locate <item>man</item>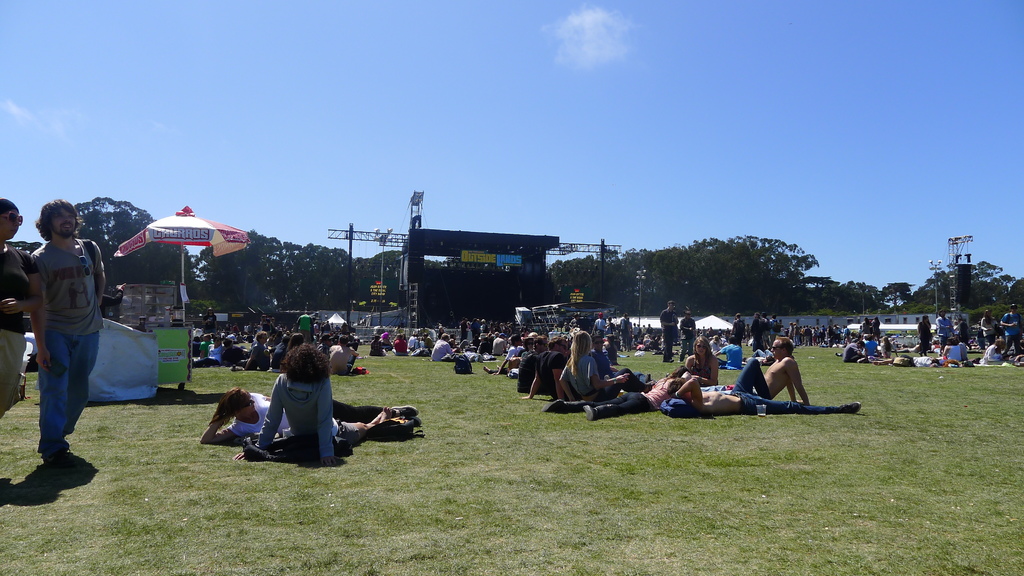
<box>842,324,851,343</box>
